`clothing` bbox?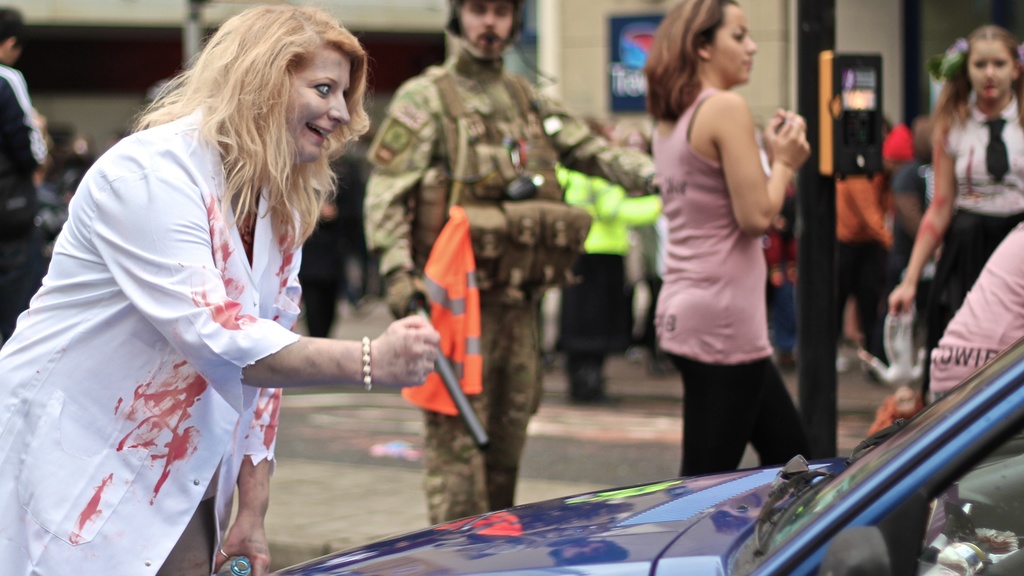
bbox=(0, 65, 59, 343)
